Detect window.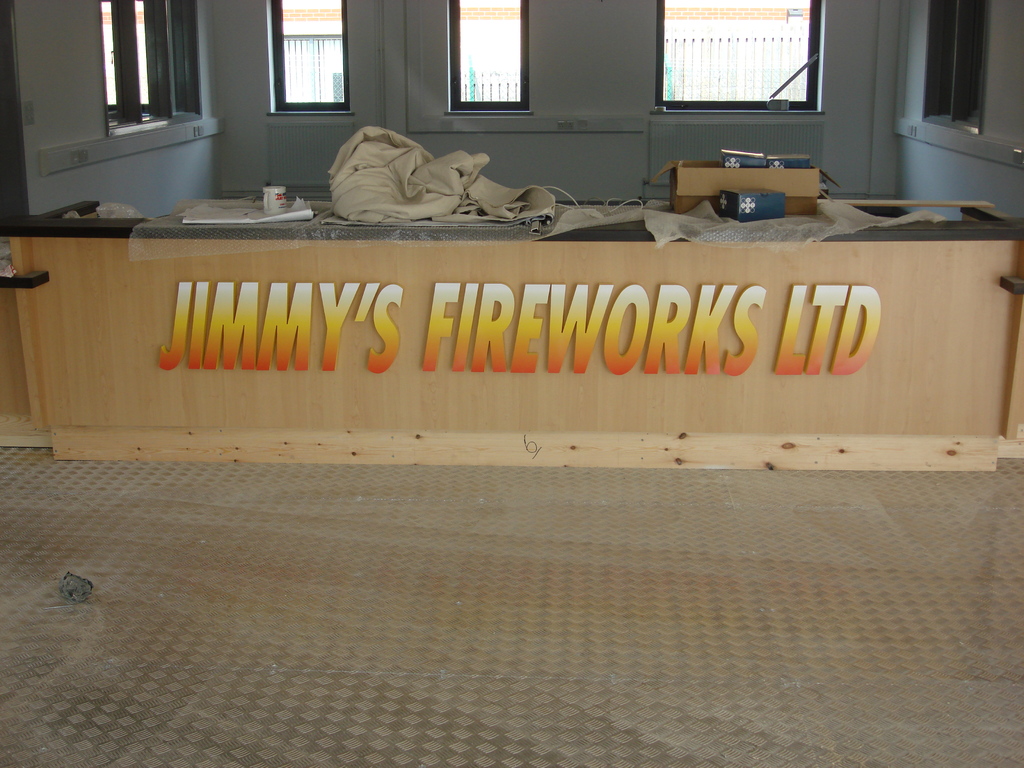
Detected at left=448, top=0, right=525, bottom=109.
